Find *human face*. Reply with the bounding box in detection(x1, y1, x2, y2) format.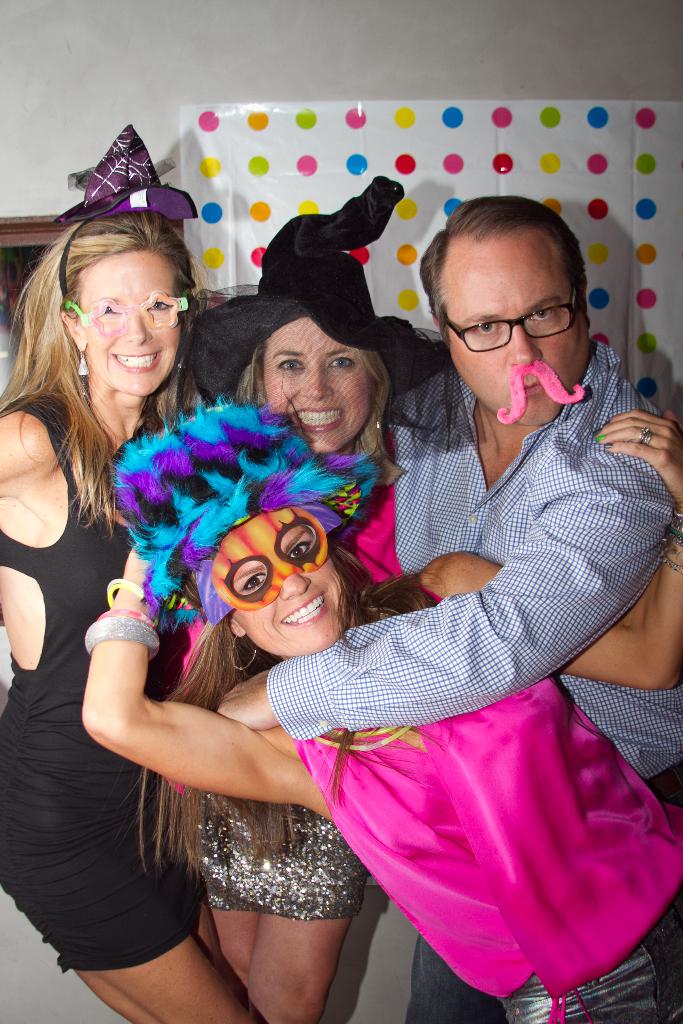
detection(441, 236, 587, 421).
